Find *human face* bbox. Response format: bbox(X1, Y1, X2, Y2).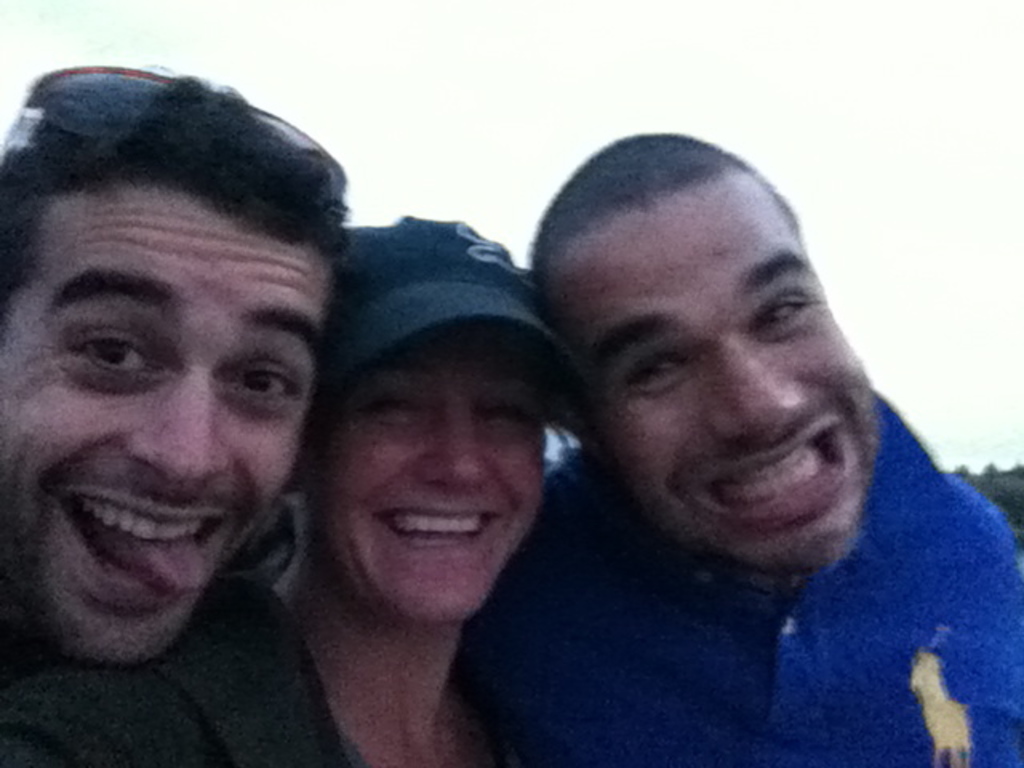
bbox(0, 178, 328, 666).
